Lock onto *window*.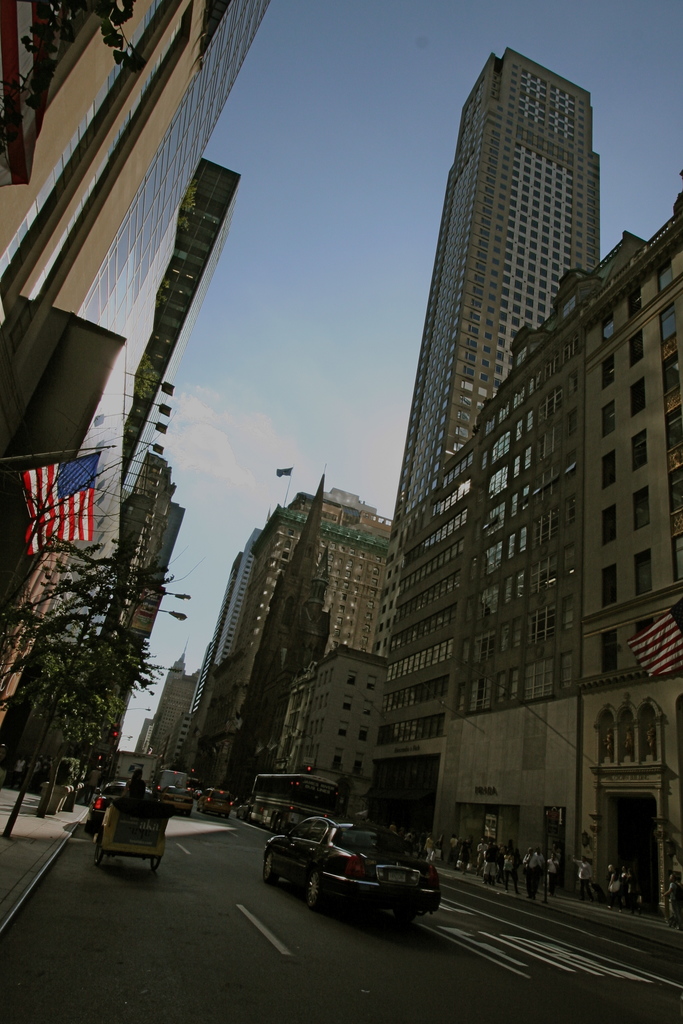
Locked: l=334, t=724, r=349, b=737.
